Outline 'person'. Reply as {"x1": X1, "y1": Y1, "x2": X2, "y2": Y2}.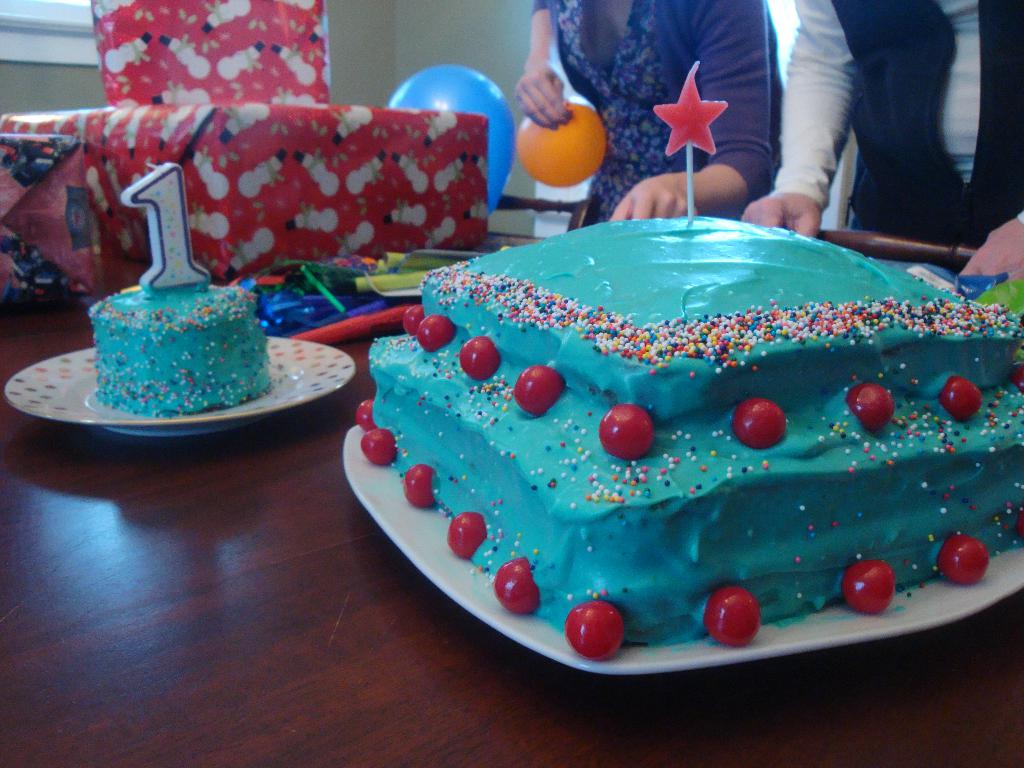
{"x1": 516, "y1": 3, "x2": 789, "y2": 234}.
